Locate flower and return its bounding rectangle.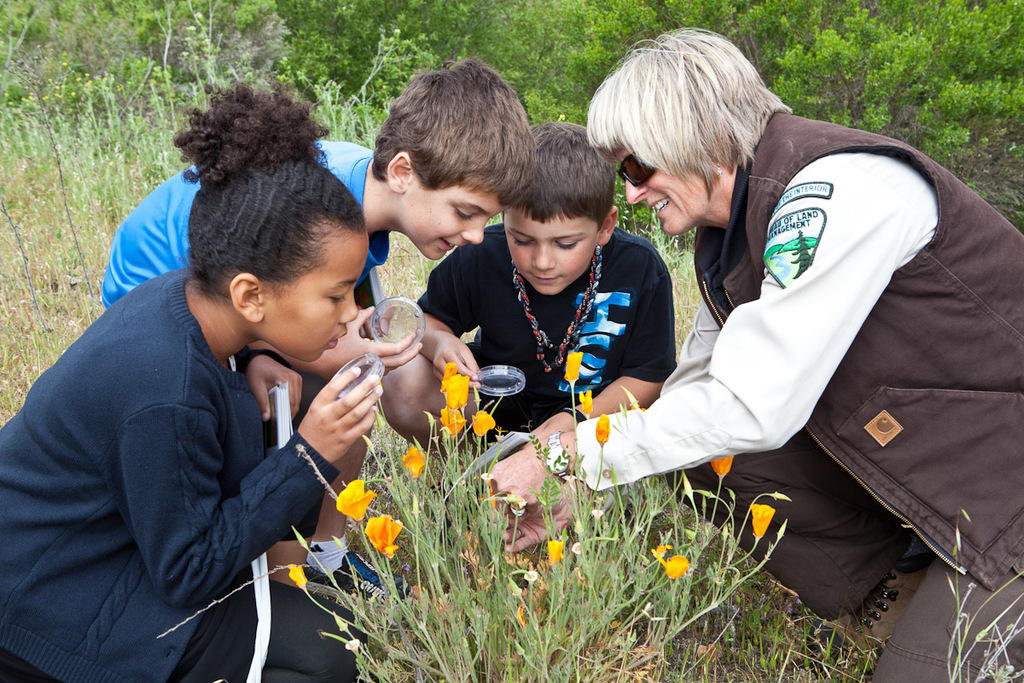
(x1=402, y1=441, x2=427, y2=473).
